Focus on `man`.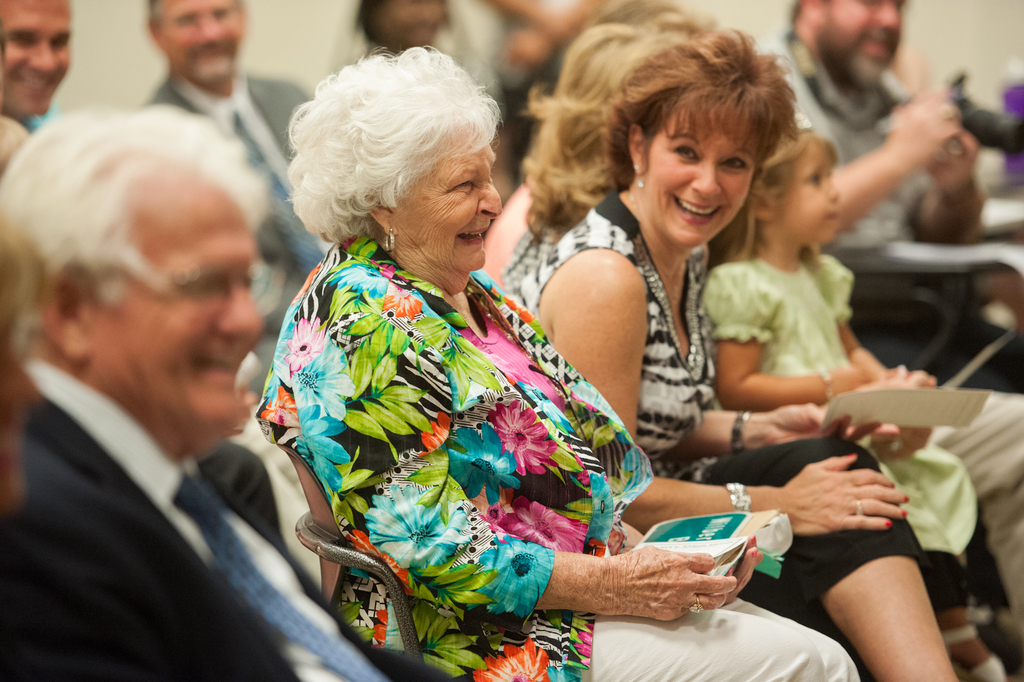
Focused at crop(0, 102, 332, 681).
